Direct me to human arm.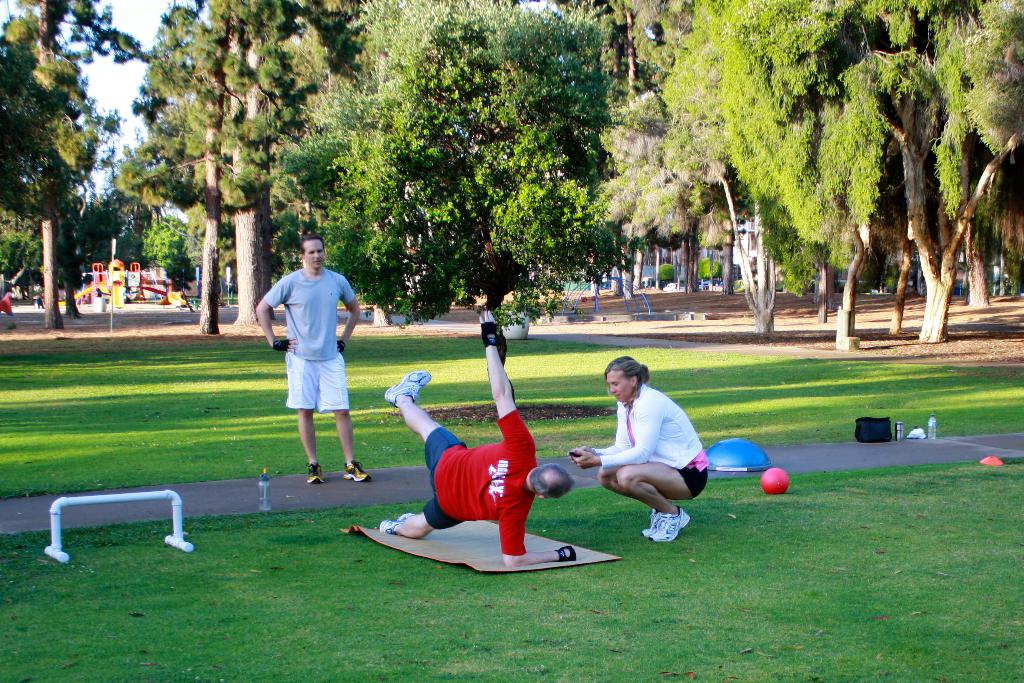
Direction: {"left": 573, "top": 402, "right": 627, "bottom": 466}.
